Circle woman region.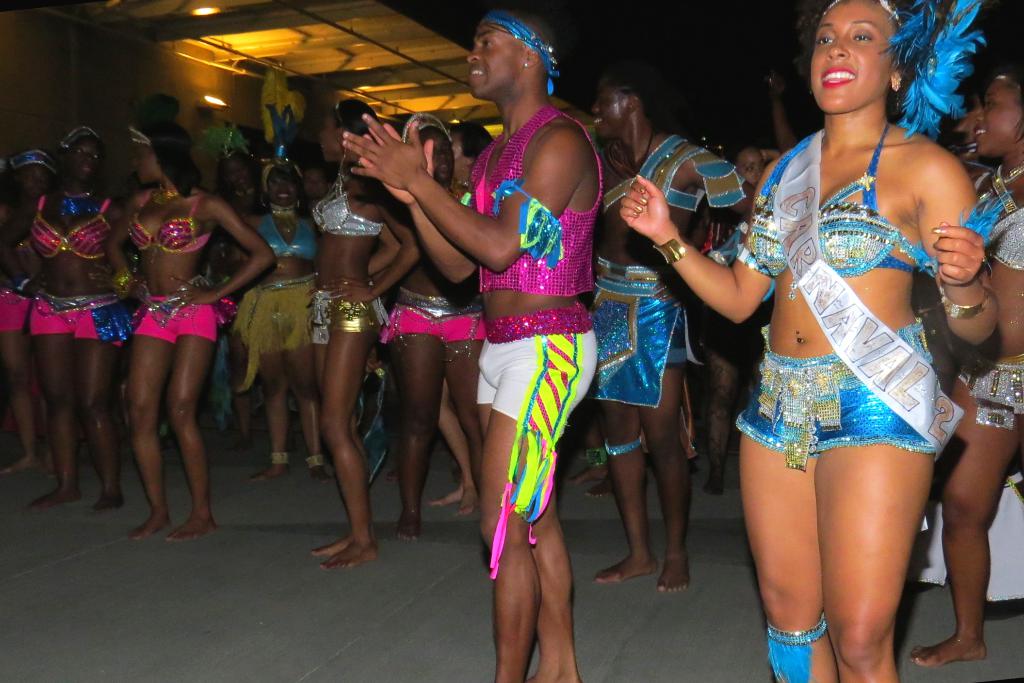
Region: <bbox>701, 136, 794, 507</bbox>.
